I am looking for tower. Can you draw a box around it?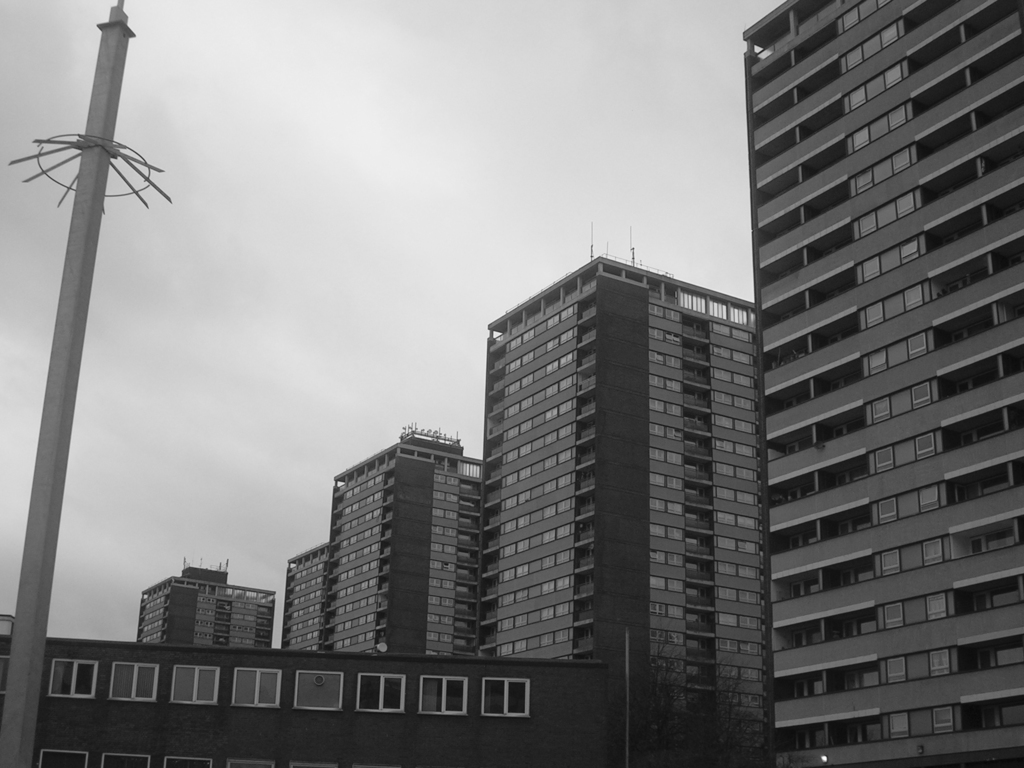
Sure, the bounding box is box=[746, 0, 1023, 761].
